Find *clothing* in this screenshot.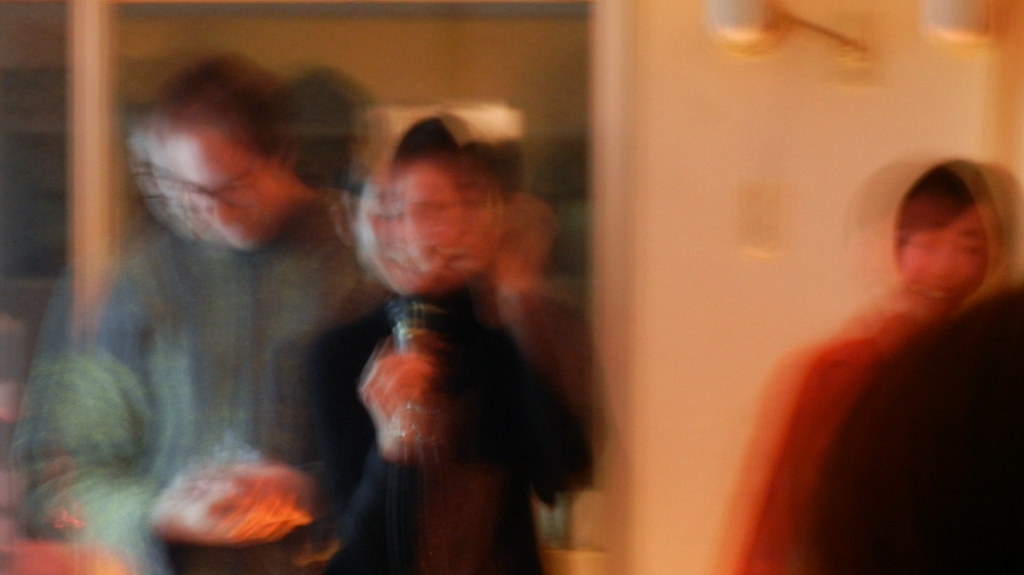
The bounding box for *clothing* is <bbox>714, 294, 942, 574</bbox>.
